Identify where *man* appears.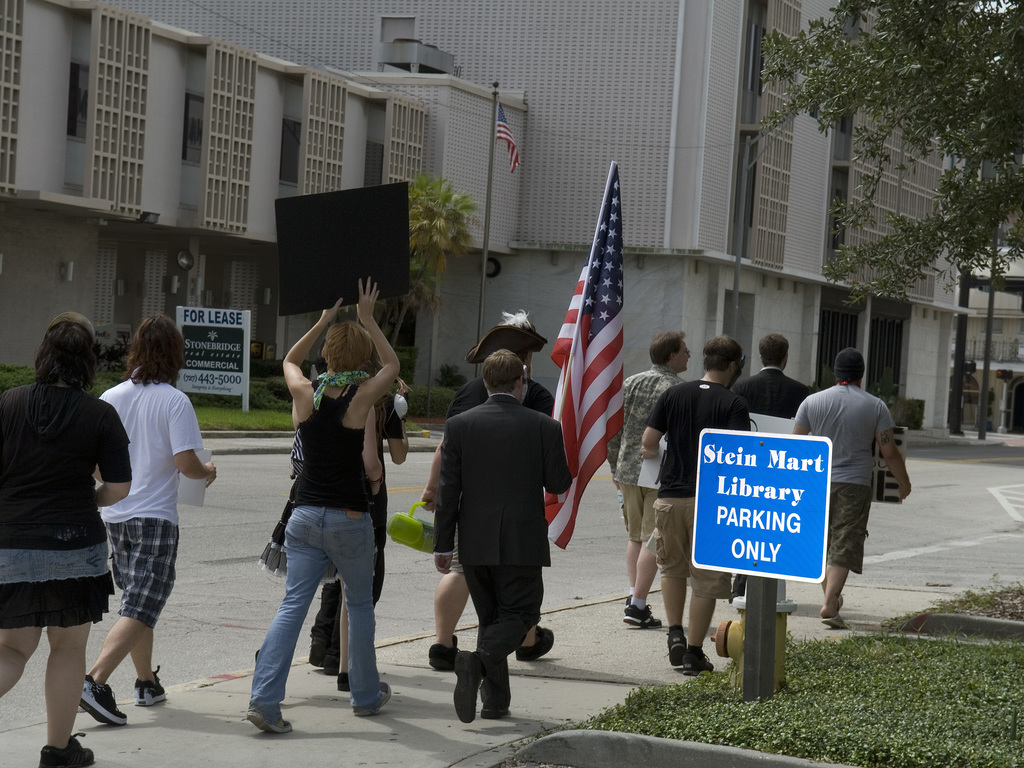
Appears at {"left": 732, "top": 335, "right": 815, "bottom": 421}.
